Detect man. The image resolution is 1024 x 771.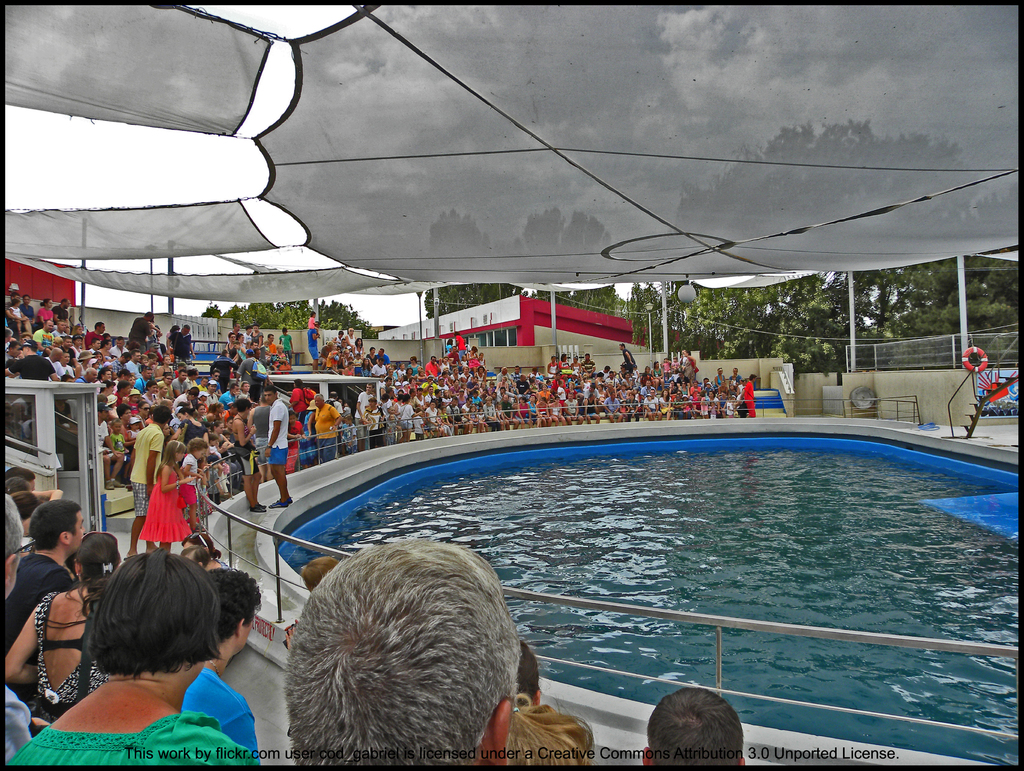
564:391:584:423.
